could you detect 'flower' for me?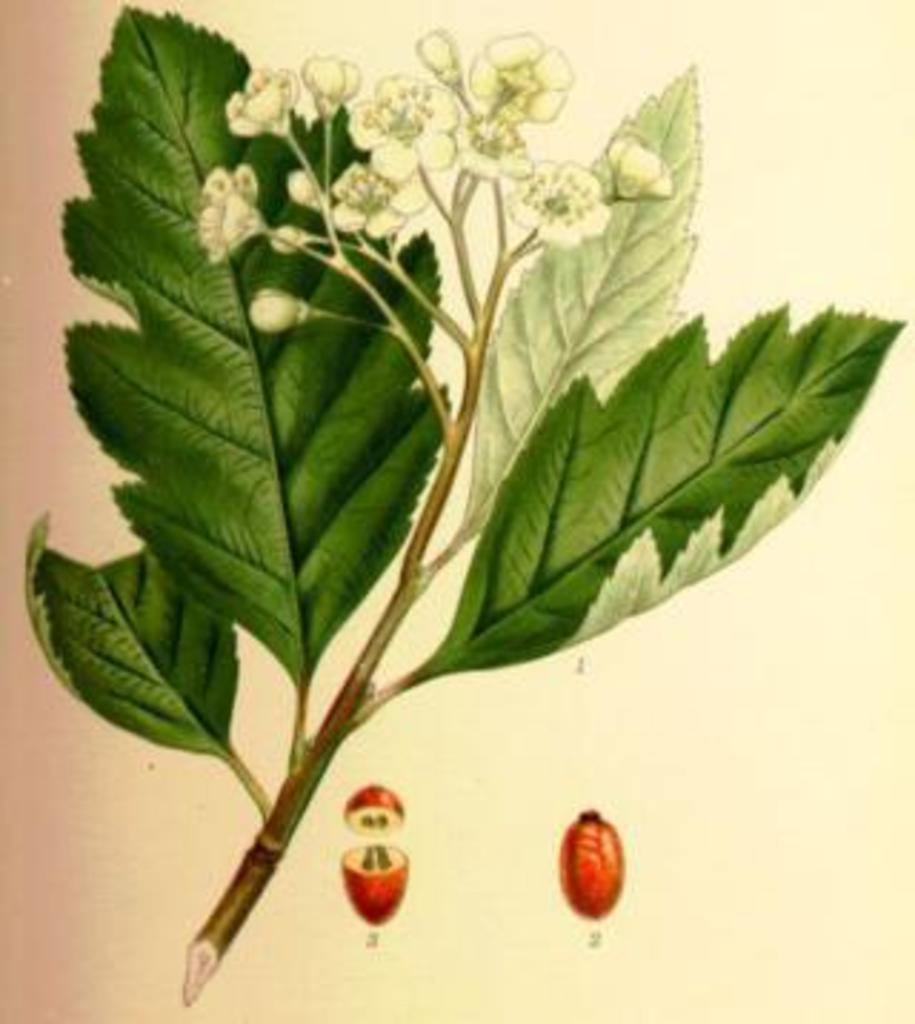
Detection result: bbox(446, 114, 543, 177).
